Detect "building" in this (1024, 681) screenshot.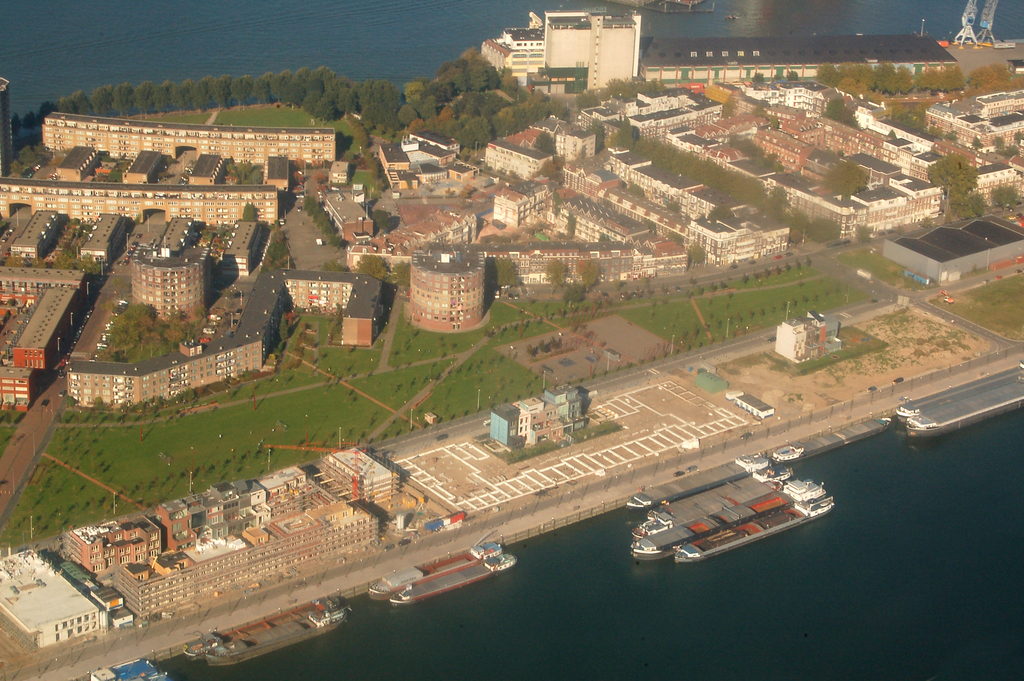
Detection: Rect(1, 176, 279, 224).
